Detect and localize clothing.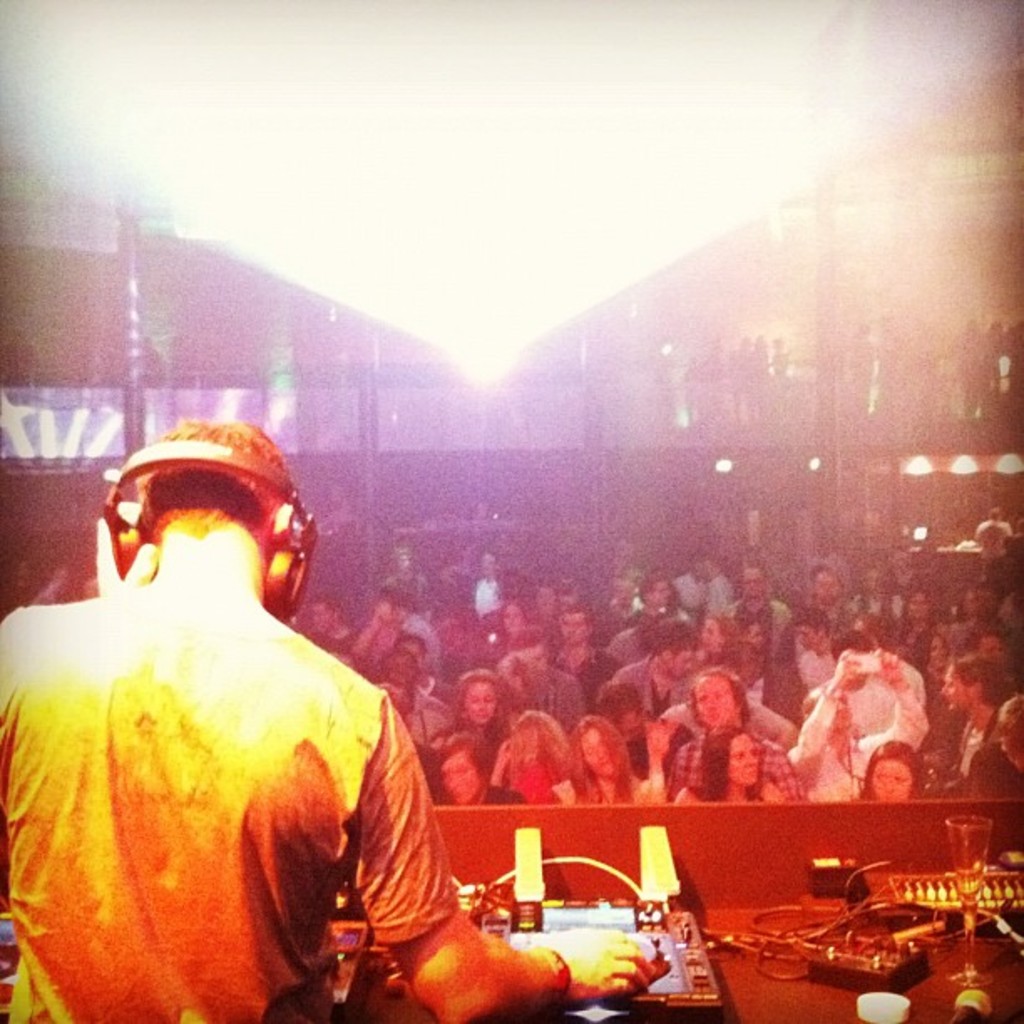
Localized at x1=843, y1=676, x2=897, y2=730.
